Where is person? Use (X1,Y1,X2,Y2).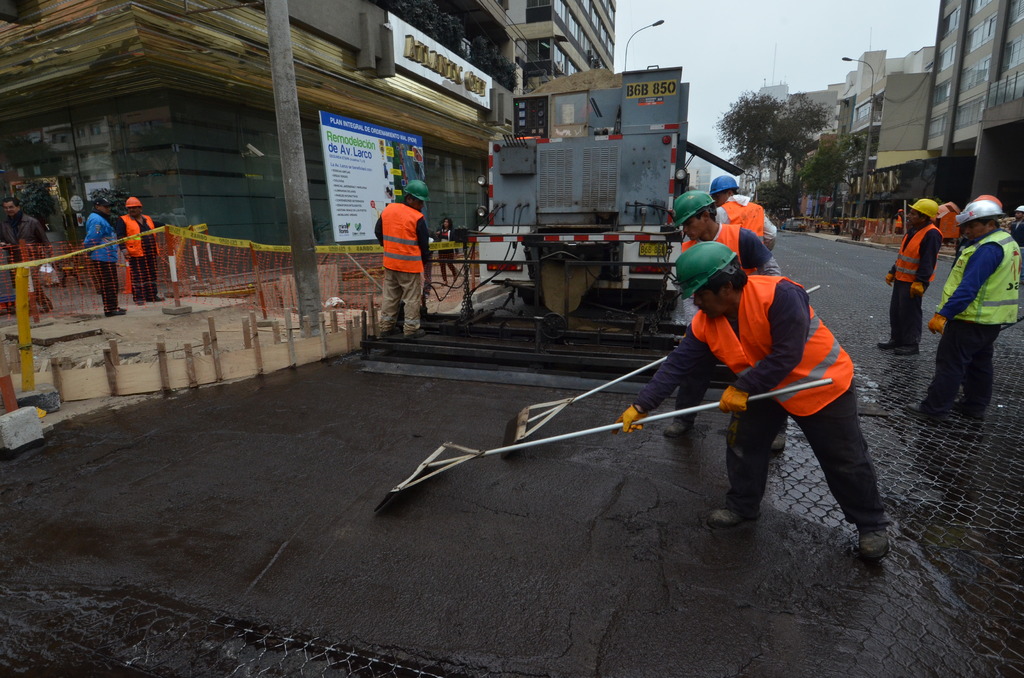
(115,212,169,305).
